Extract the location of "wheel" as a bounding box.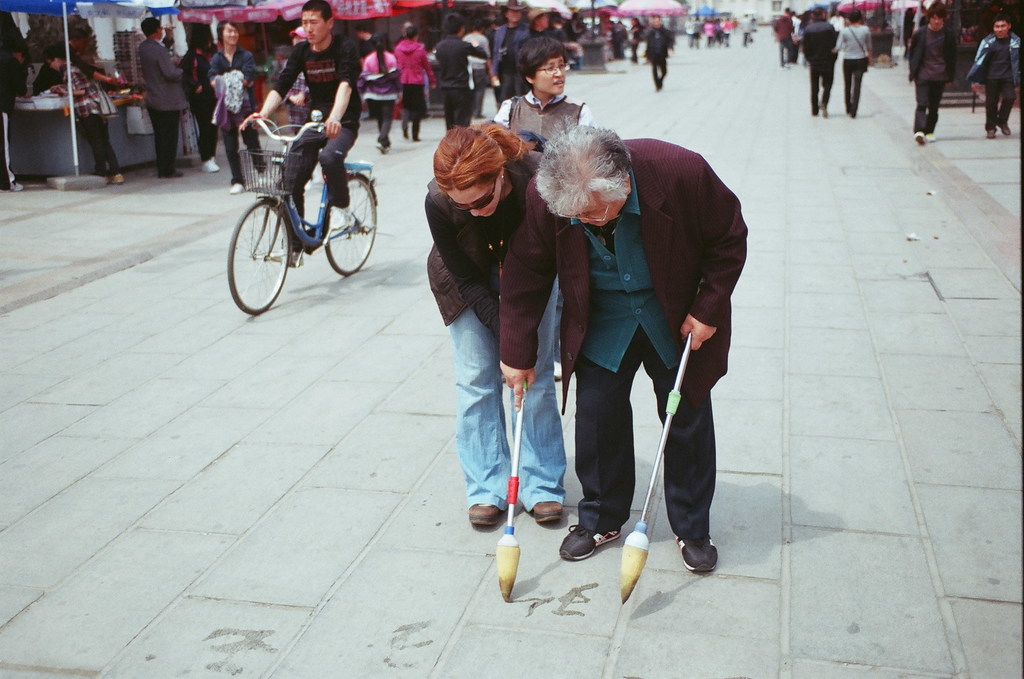
locate(316, 170, 379, 280).
